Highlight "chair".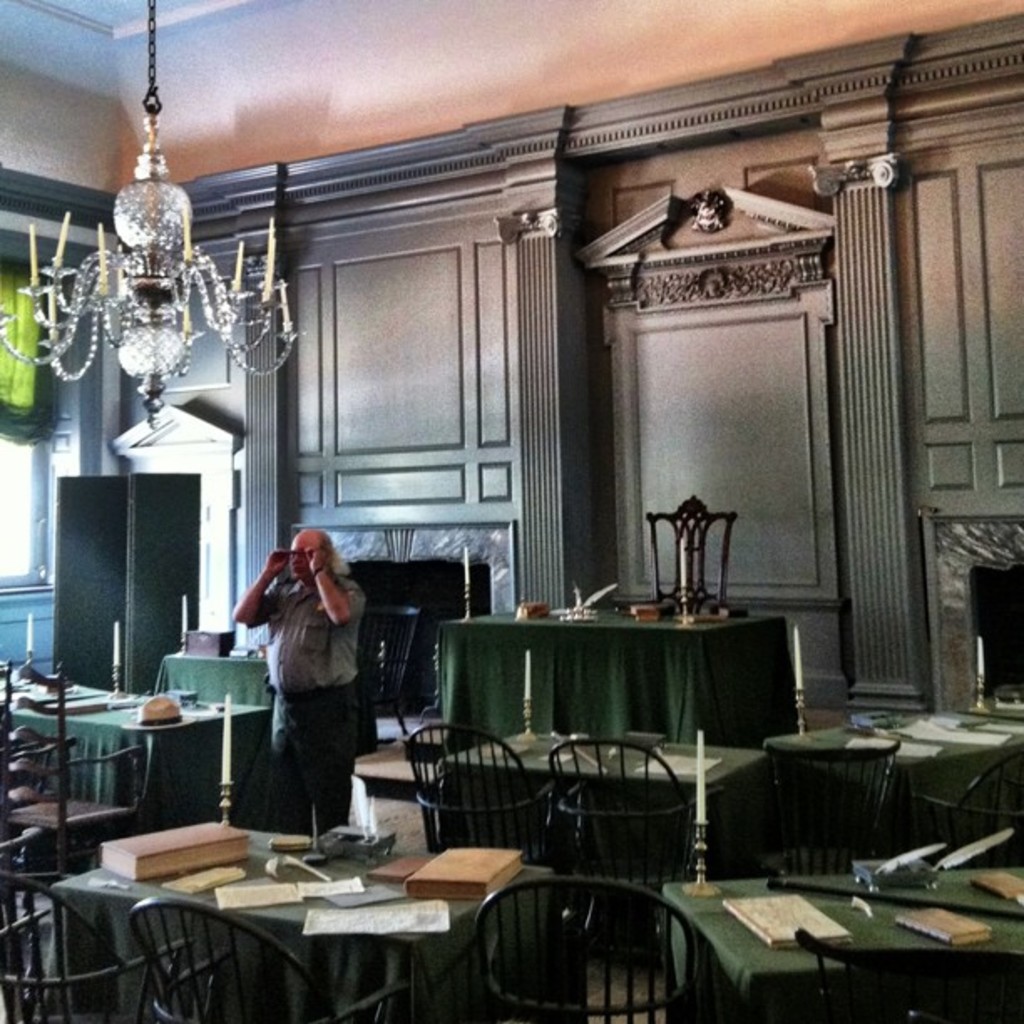
Highlighted region: 475, 875, 718, 1022.
